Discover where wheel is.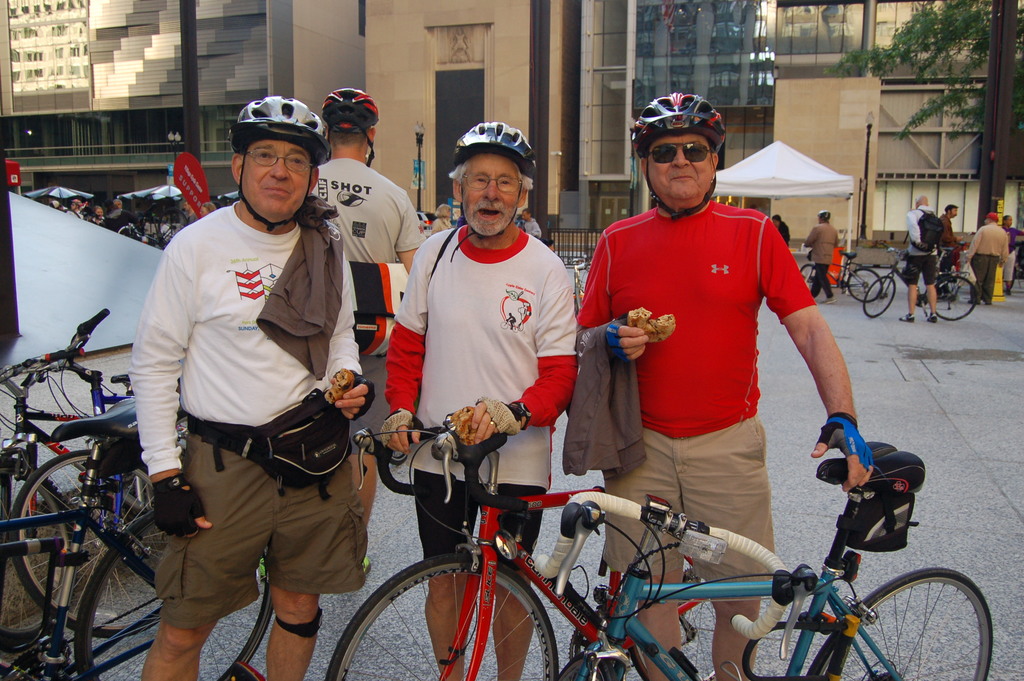
Discovered at locate(6, 459, 74, 644).
